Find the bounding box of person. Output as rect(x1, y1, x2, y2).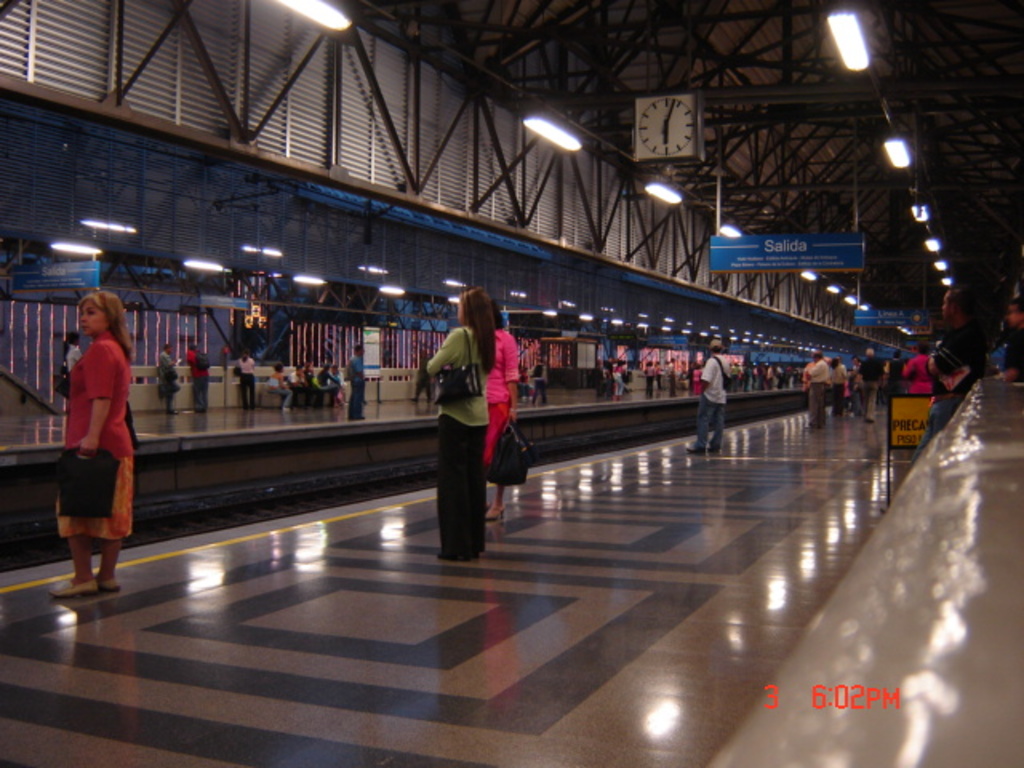
rect(341, 346, 368, 421).
